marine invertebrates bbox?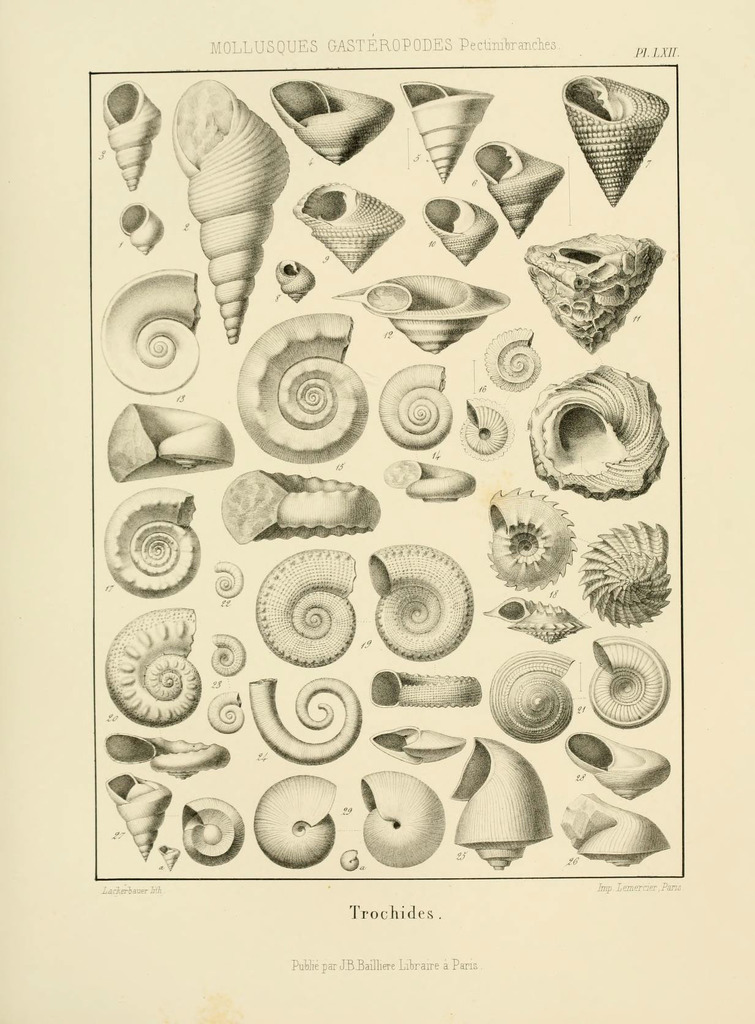
left=555, top=730, right=674, bottom=805
